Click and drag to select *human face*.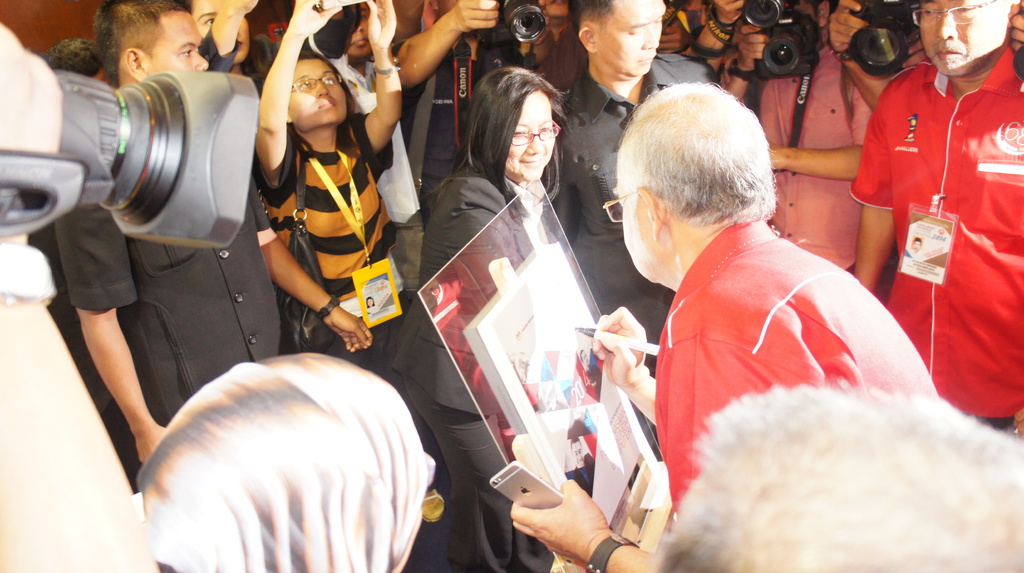
Selection: (left=509, top=88, right=560, bottom=188).
